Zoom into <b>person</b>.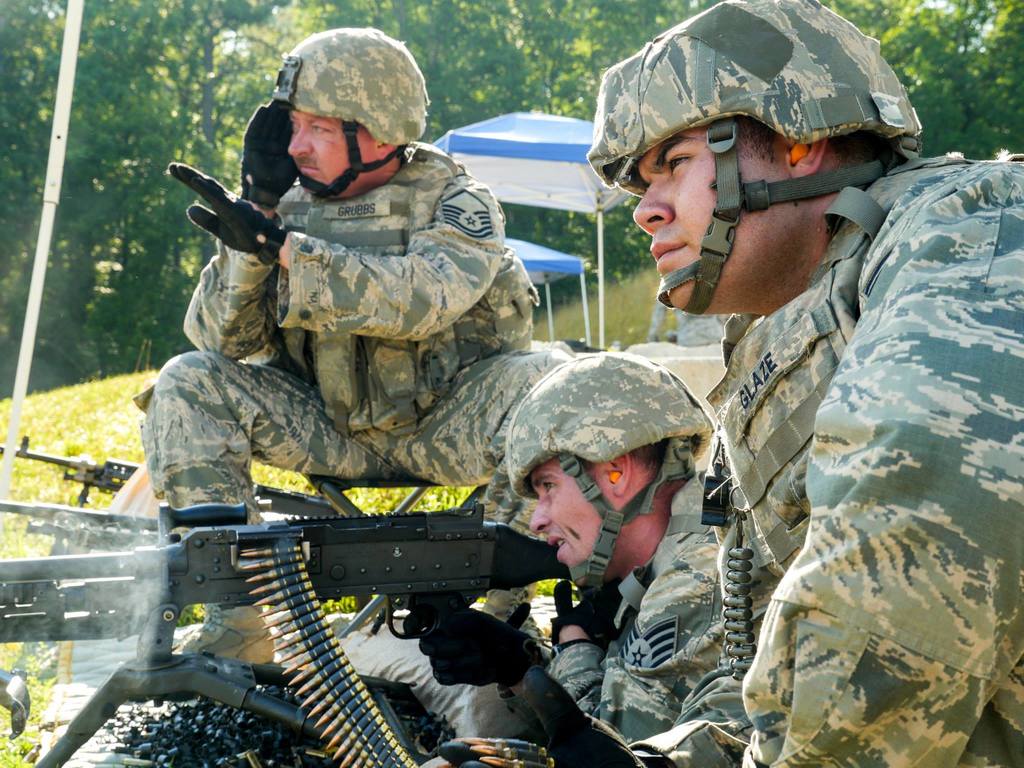
Zoom target: (x1=398, y1=352, x2=726, y2=746).
